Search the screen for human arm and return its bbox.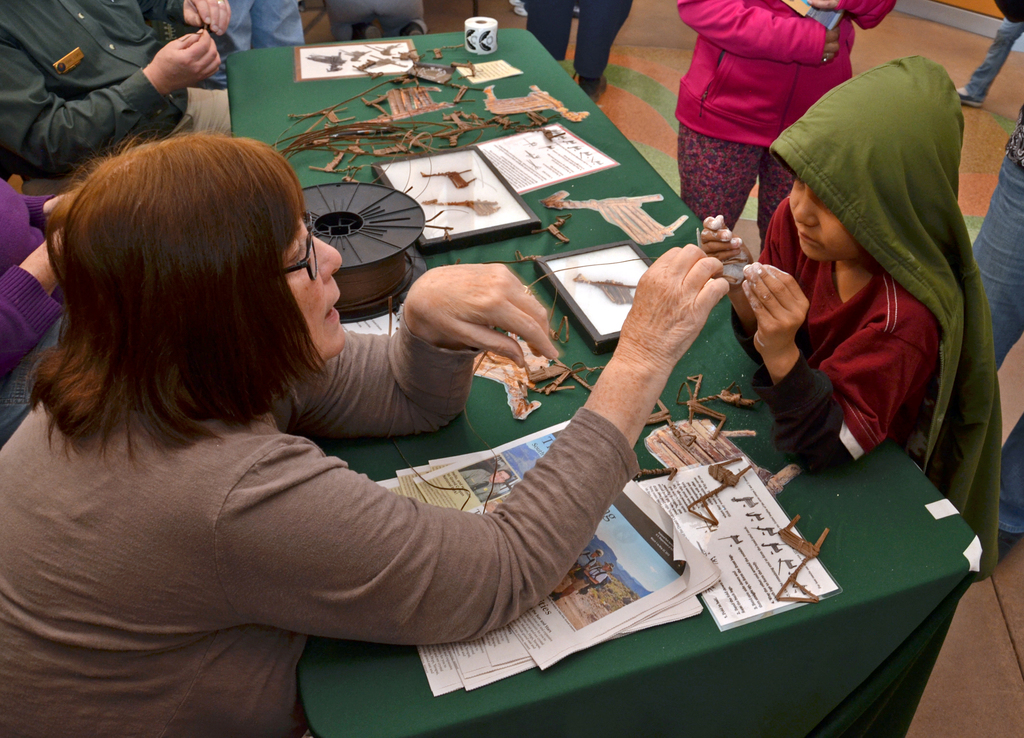
Found: BBox(155, 0, 234, 46).
